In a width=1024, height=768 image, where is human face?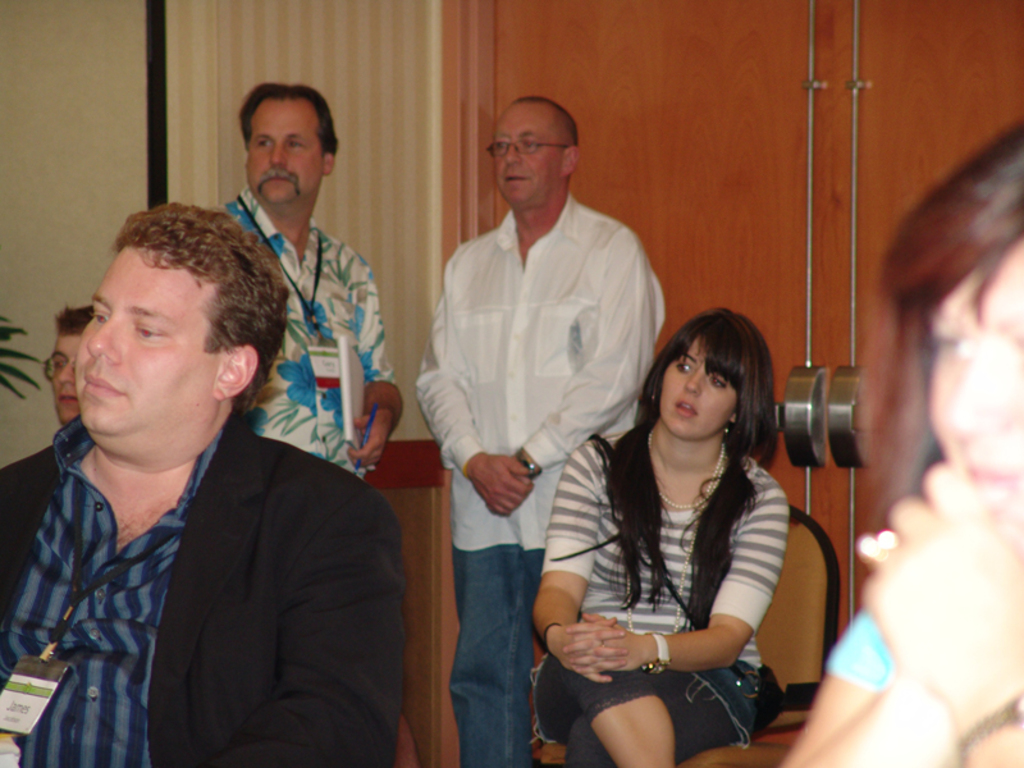
[920, 244, 1023, 515].
